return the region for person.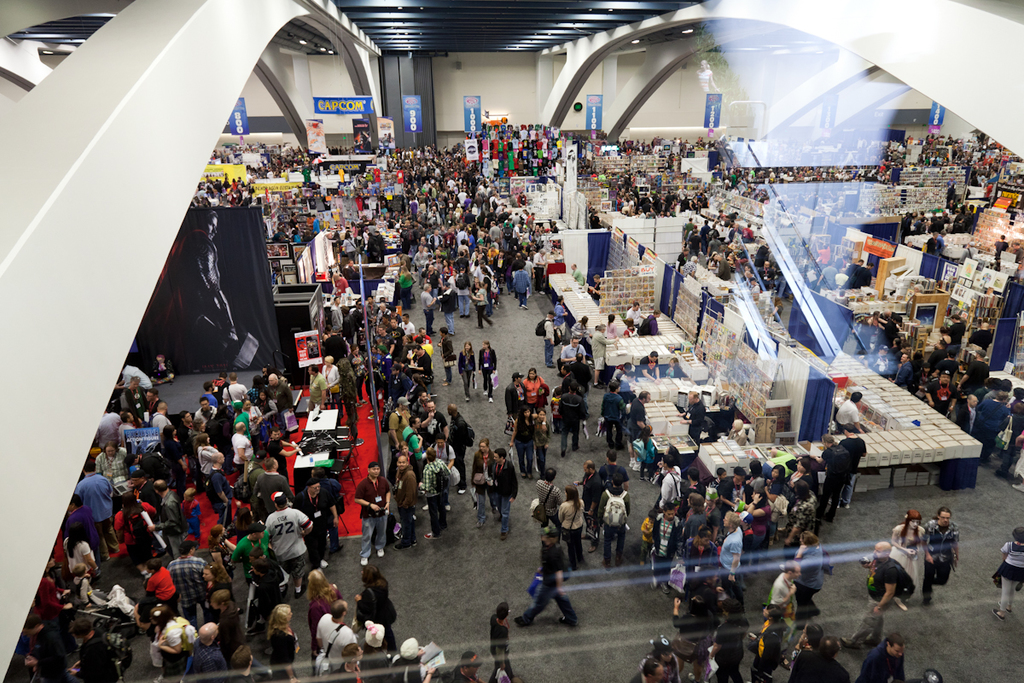
[393,452,417,545].
